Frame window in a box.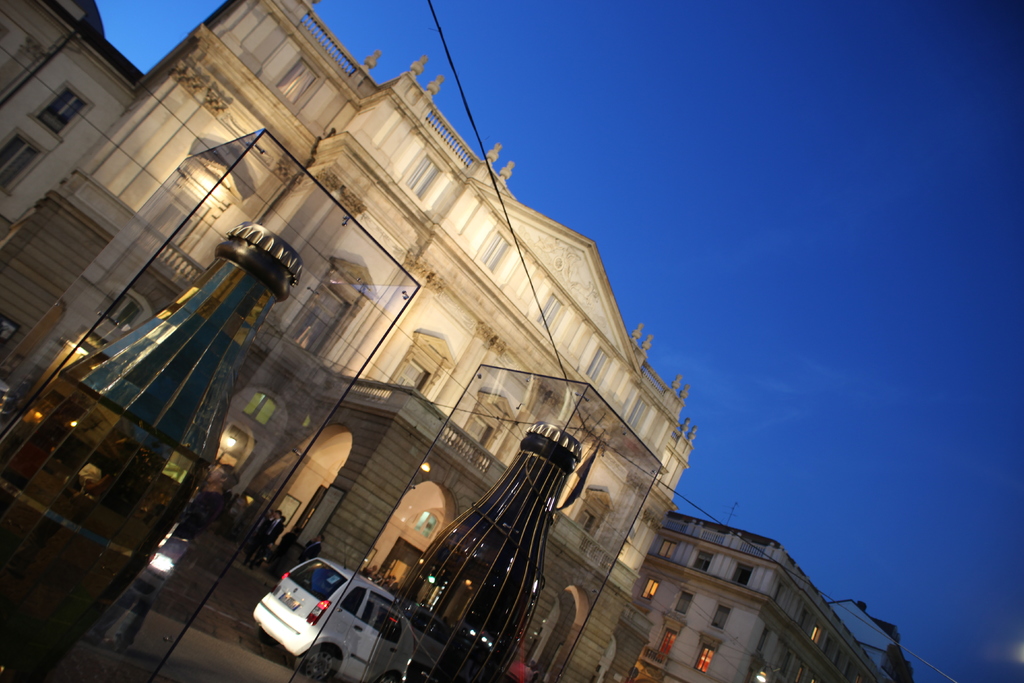
791 604 808 631.
